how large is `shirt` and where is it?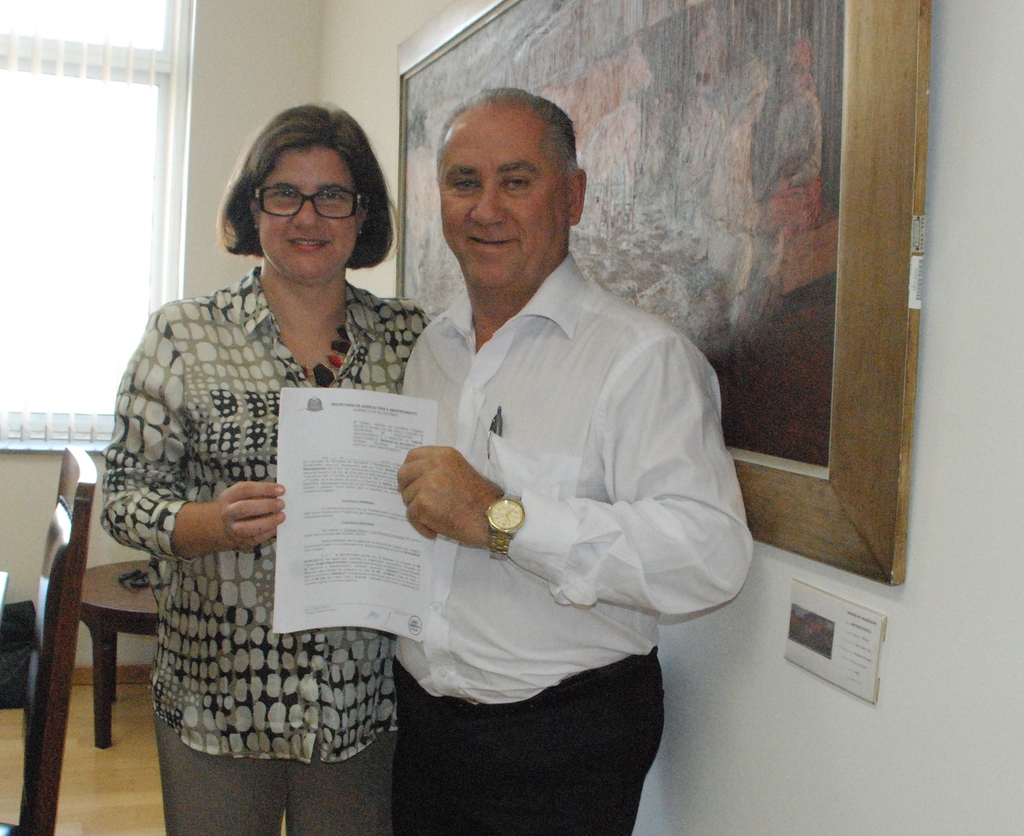
Bounding box: {"x1": 347, "y1": 229, "x2": 753, "y2": 716}.
